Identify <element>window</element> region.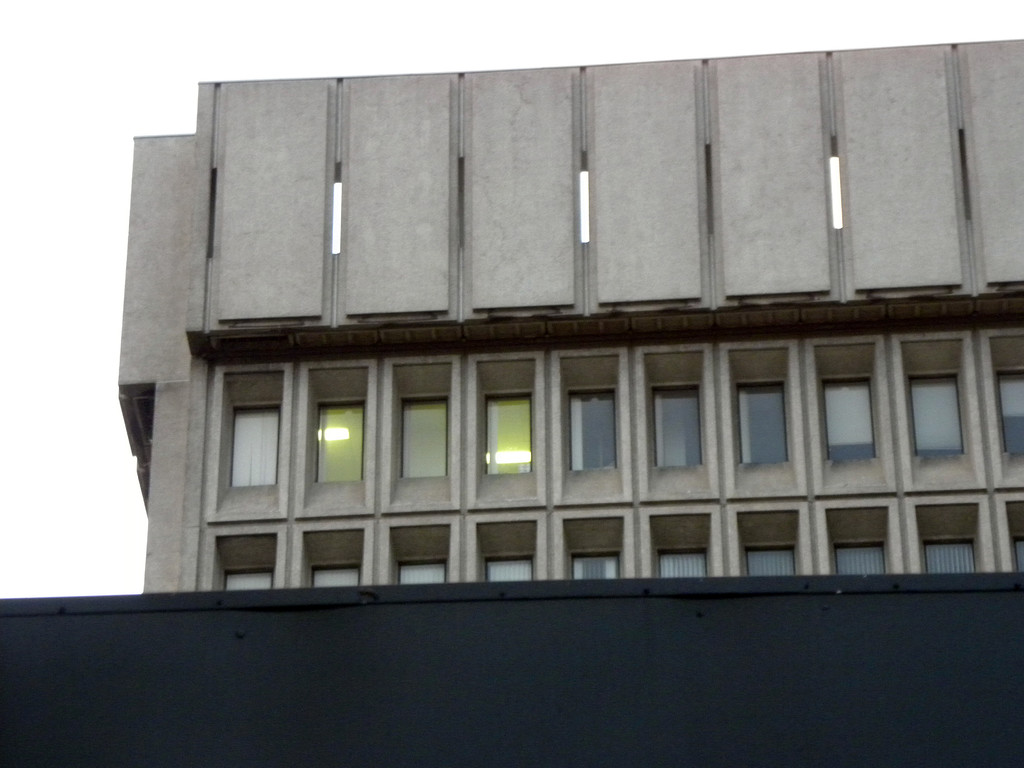
Region: x1=731, y1=376, x2=790, y2=465.
